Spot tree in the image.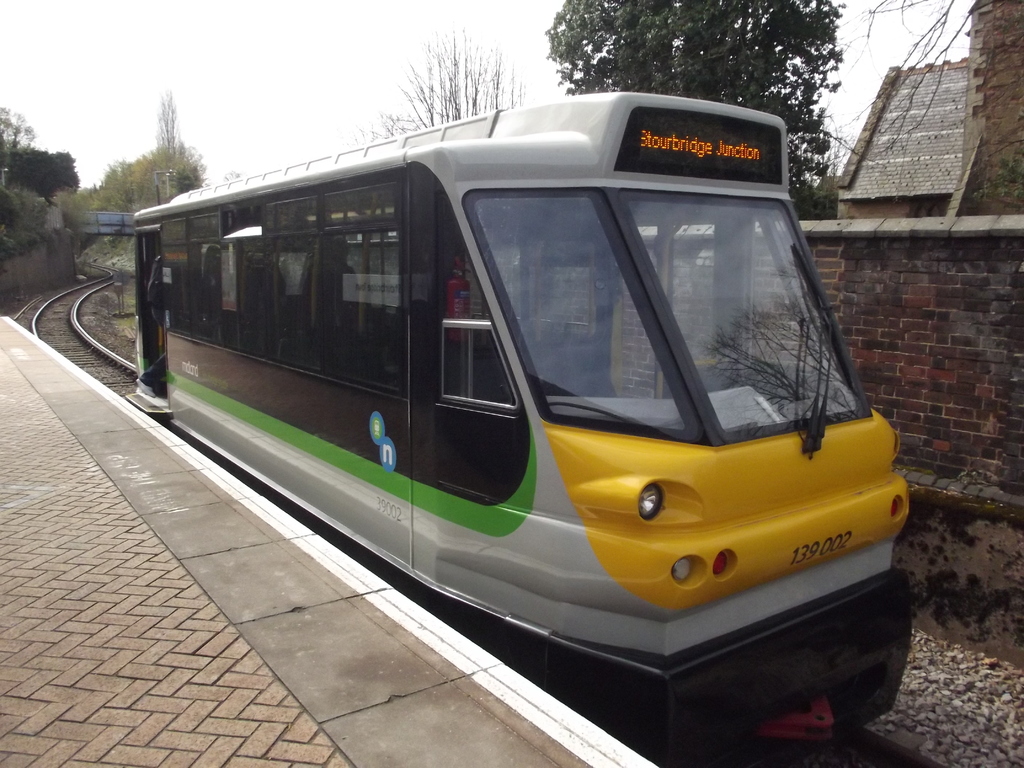
tree found at {"left": 537, "top": 0, "right": 867, "bottom": 218}.
